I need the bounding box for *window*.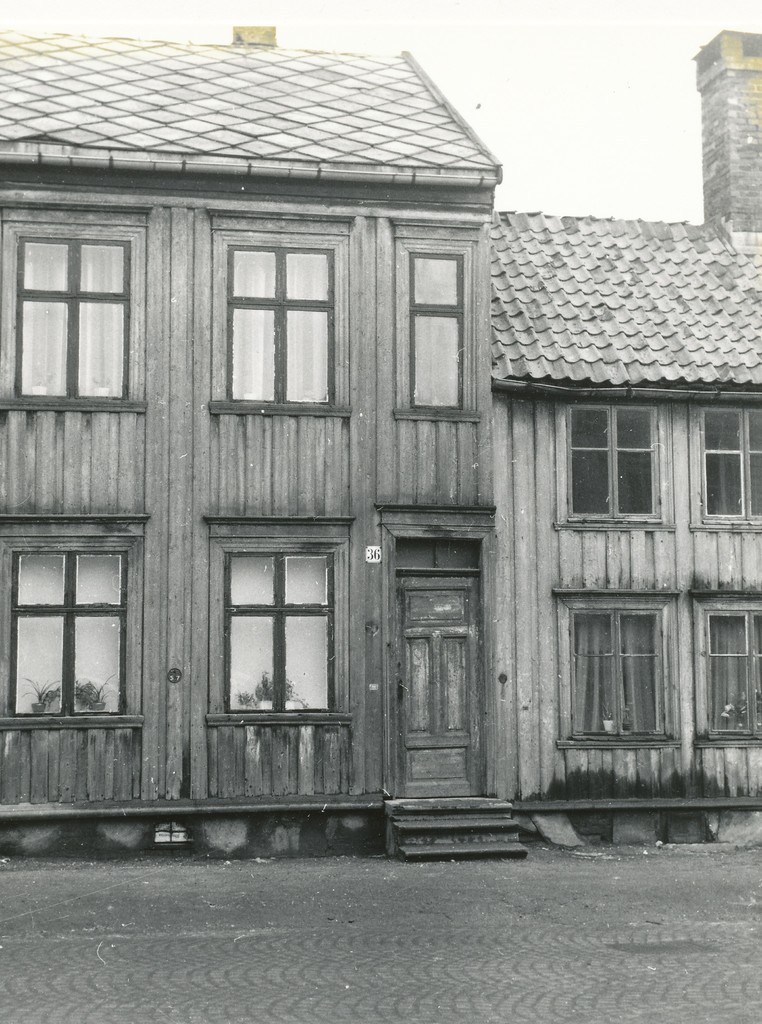
Here it is: {"left": 6, "top": 548, "right": 132, "bottom": 720}.
